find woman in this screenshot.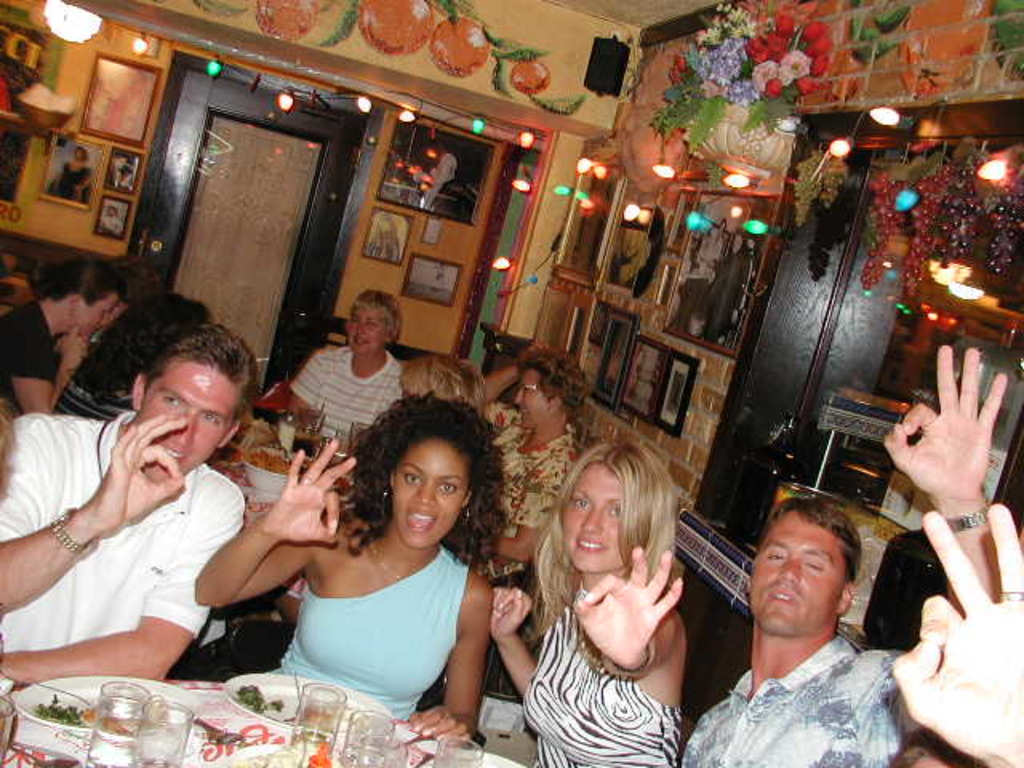
The bounding box for woman is left=502, top=405, right=739, bottom=767.
